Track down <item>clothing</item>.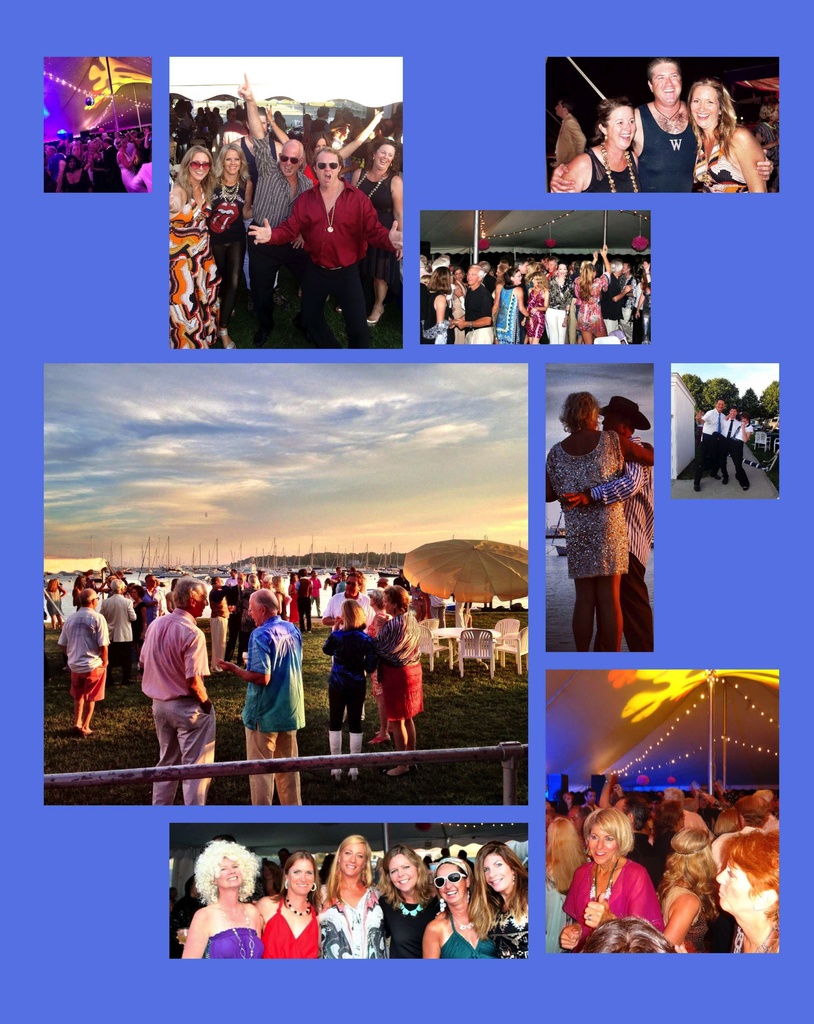
Tracked to [left=573, top=843, right=680, bottom=954].
